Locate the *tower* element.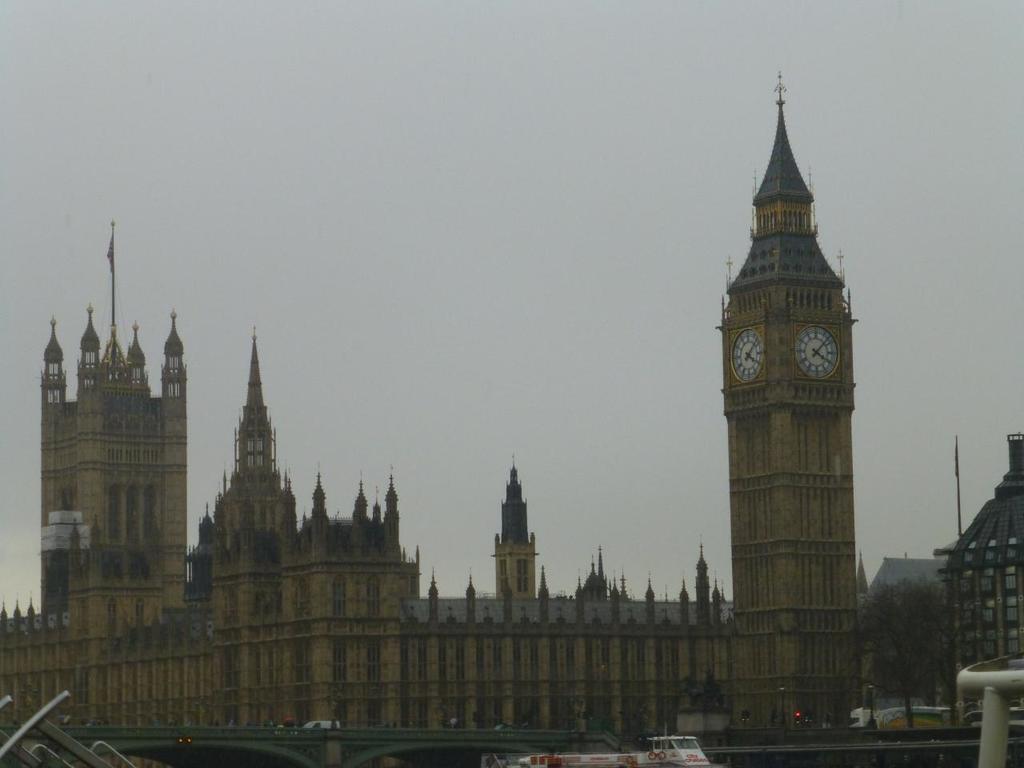
Element bbox: select_region(35, 218, 190, 730).
